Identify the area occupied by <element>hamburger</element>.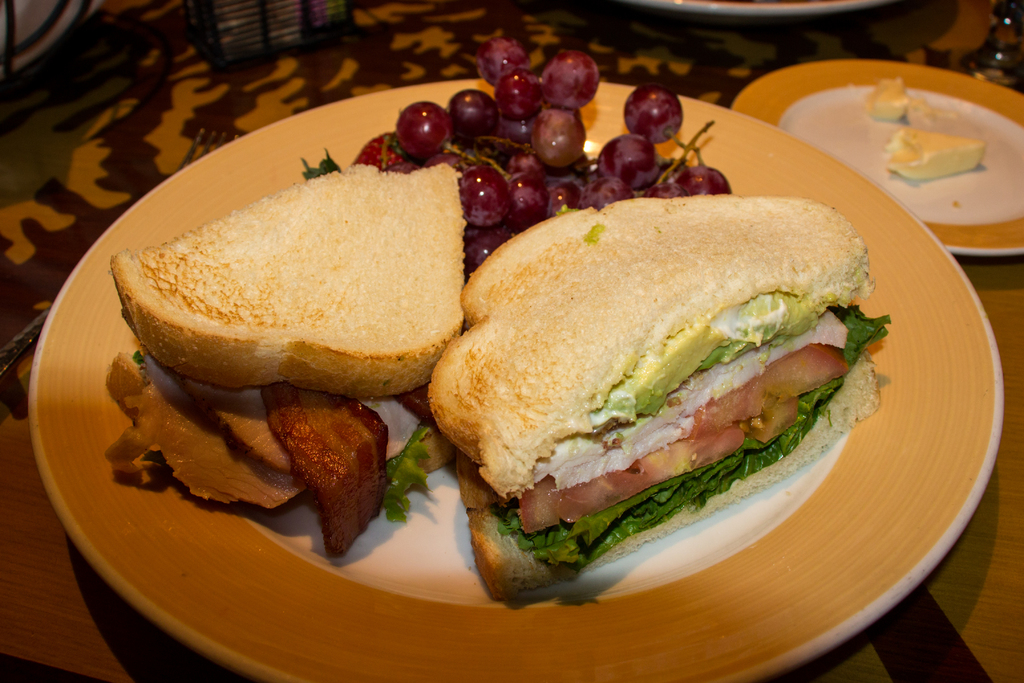
Area: [100, 161, 472, 557].
